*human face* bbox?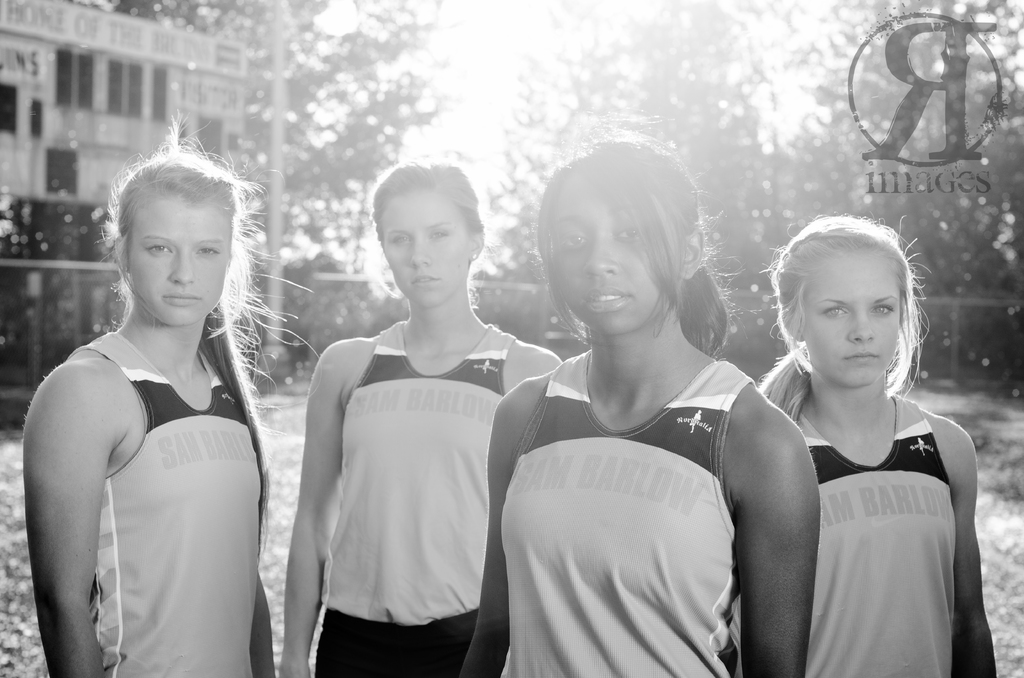
BBox(131, 189, 230, 328)
